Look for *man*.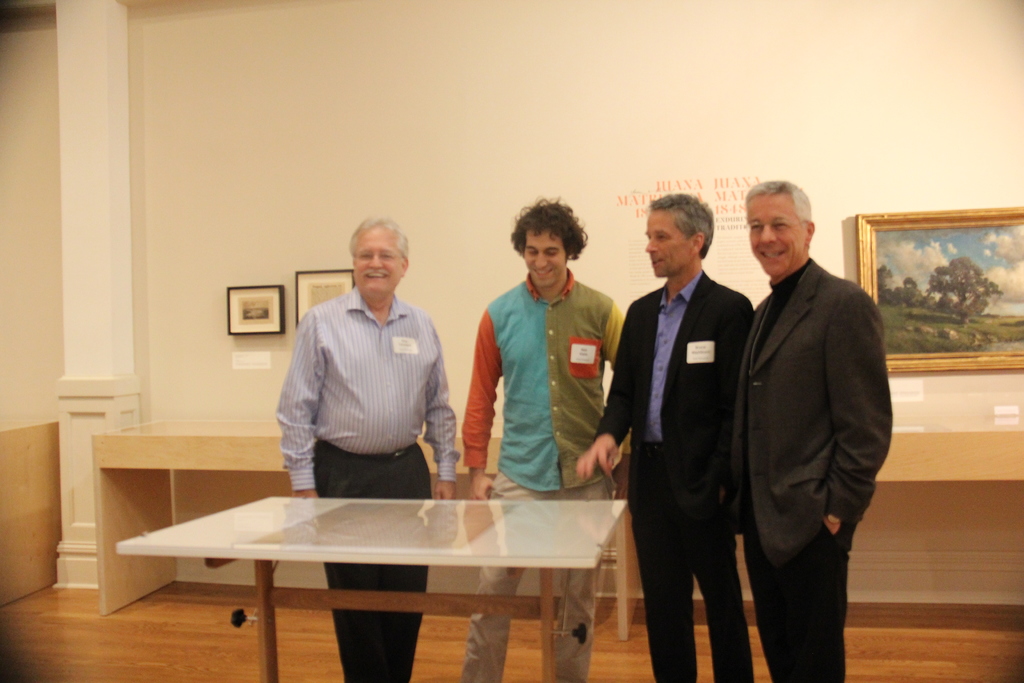
Found: (460, 197, 628, 682).
